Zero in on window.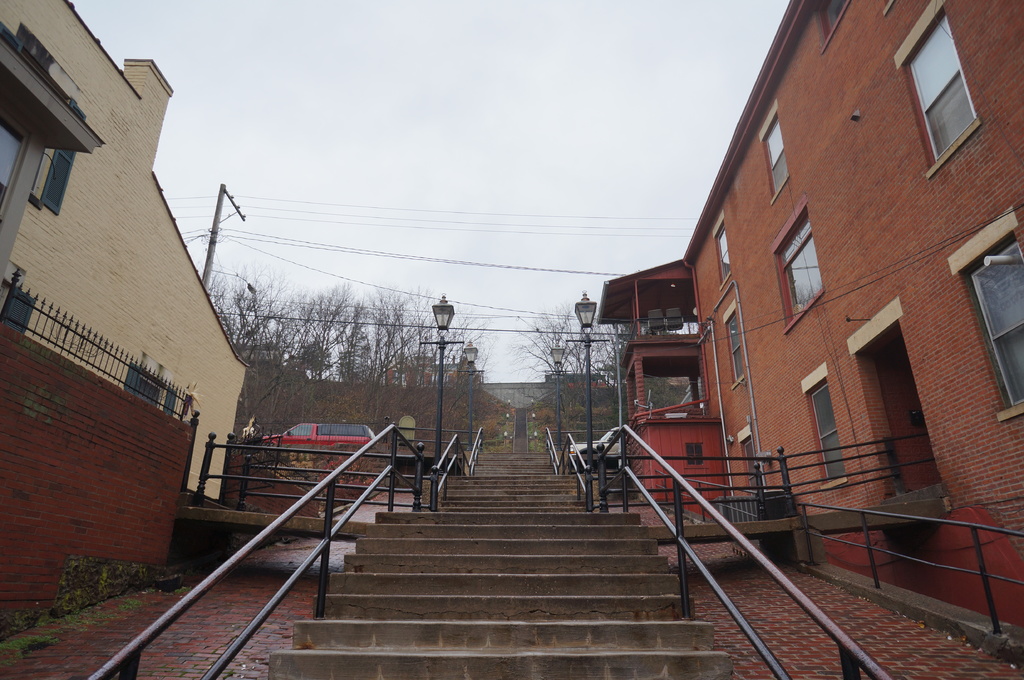
Zeroed in: select_region(738, 425, 762, 498).
